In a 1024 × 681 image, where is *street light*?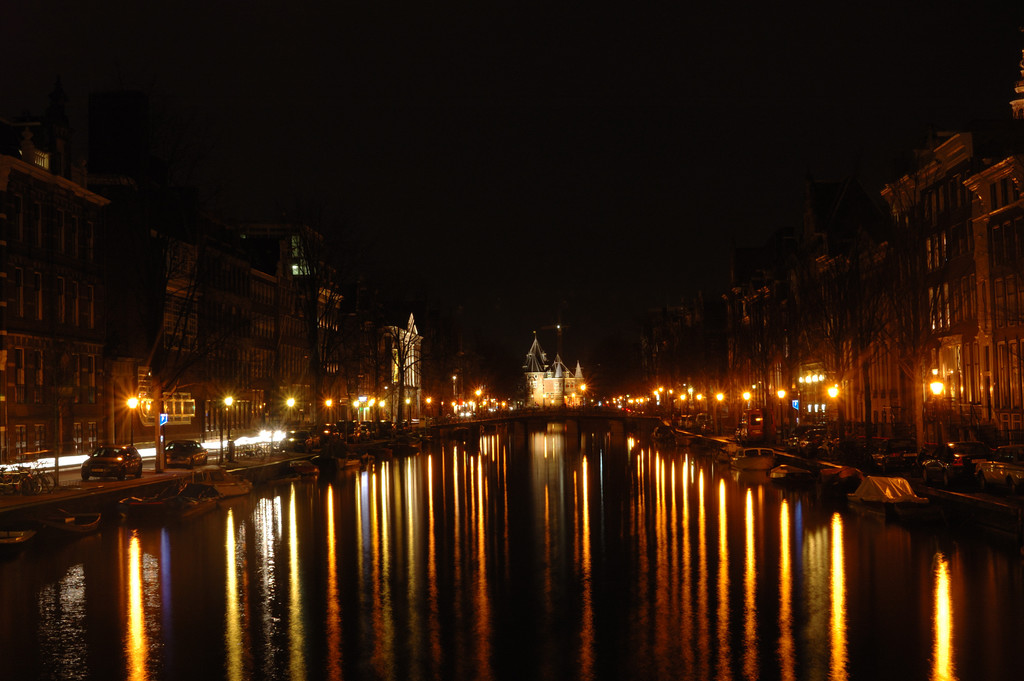
(left=924, top=378, right=945, bottom=449).
